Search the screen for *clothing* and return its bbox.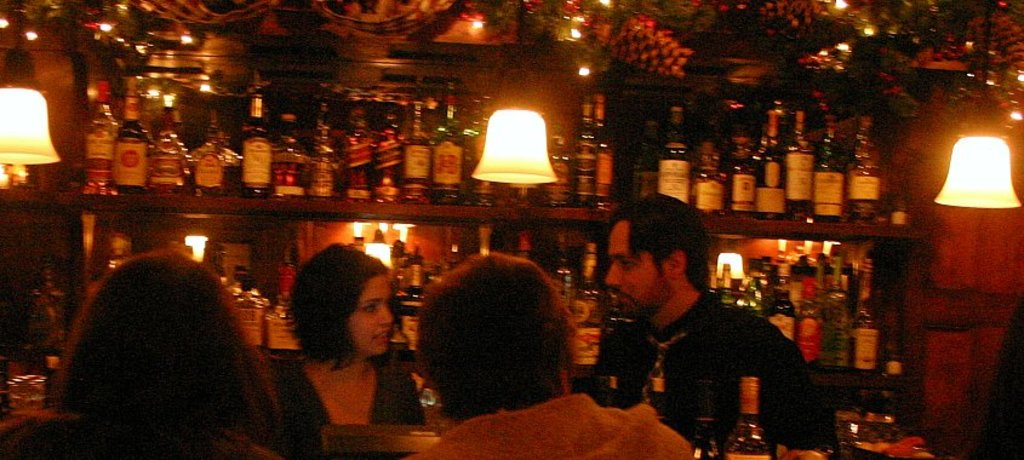
Found: Rect(0, 408, 261, 459).
